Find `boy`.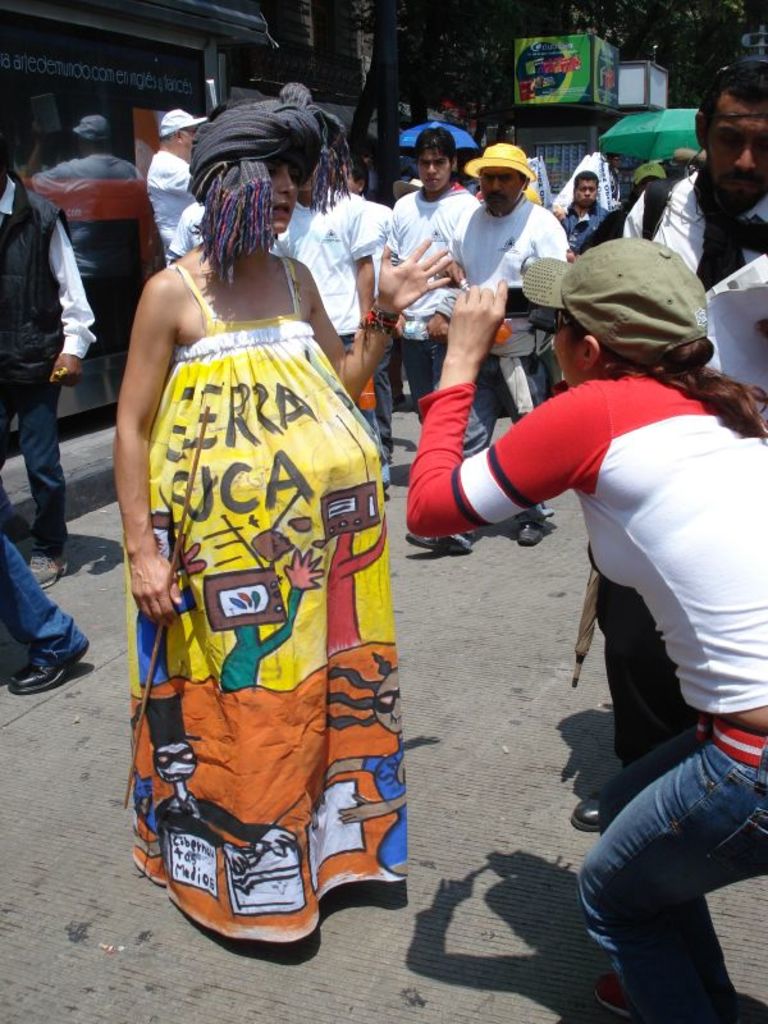
left=571, top=61, right=767, bottom=833.
